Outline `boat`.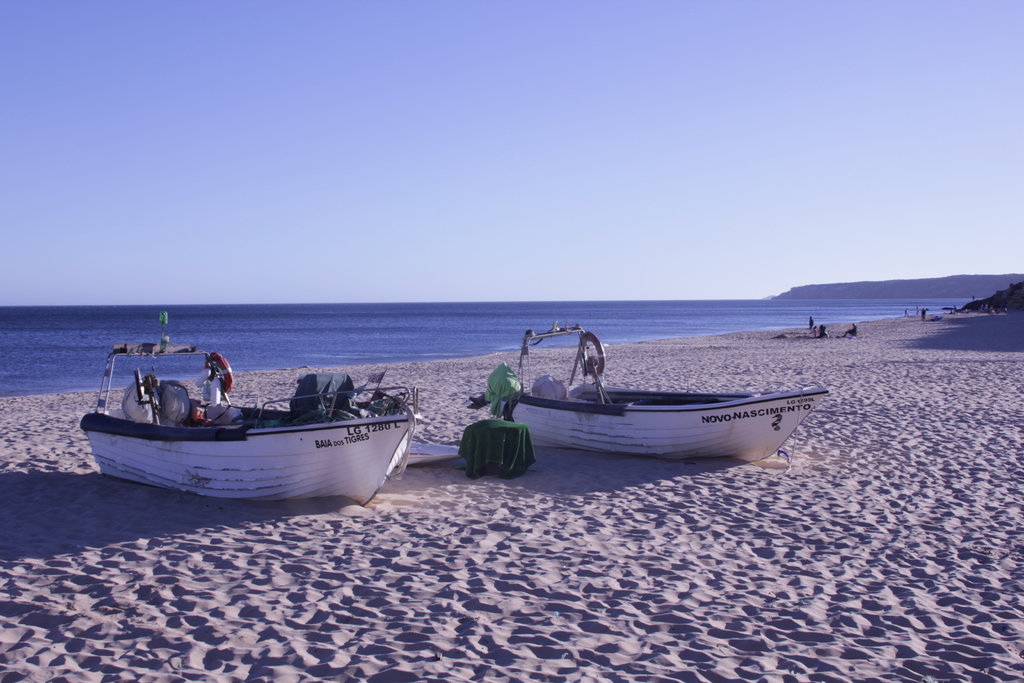
Outline: <bbox>84, 328, 420, 499</bbox>.
